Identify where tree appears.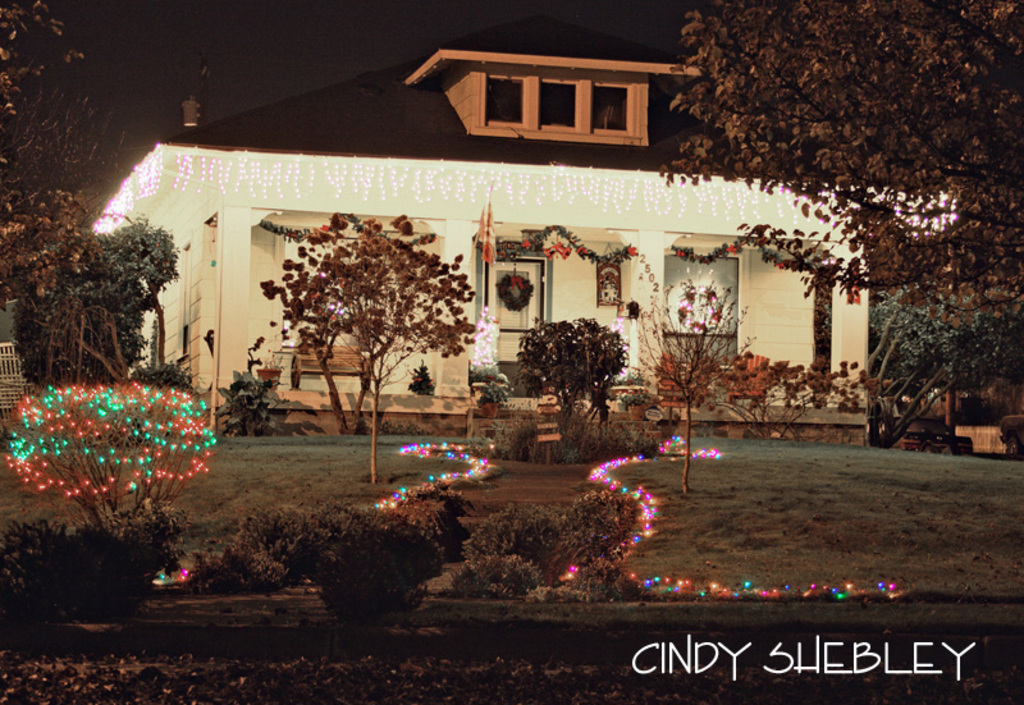
Appears at box=[797, 261, 852, 344].
